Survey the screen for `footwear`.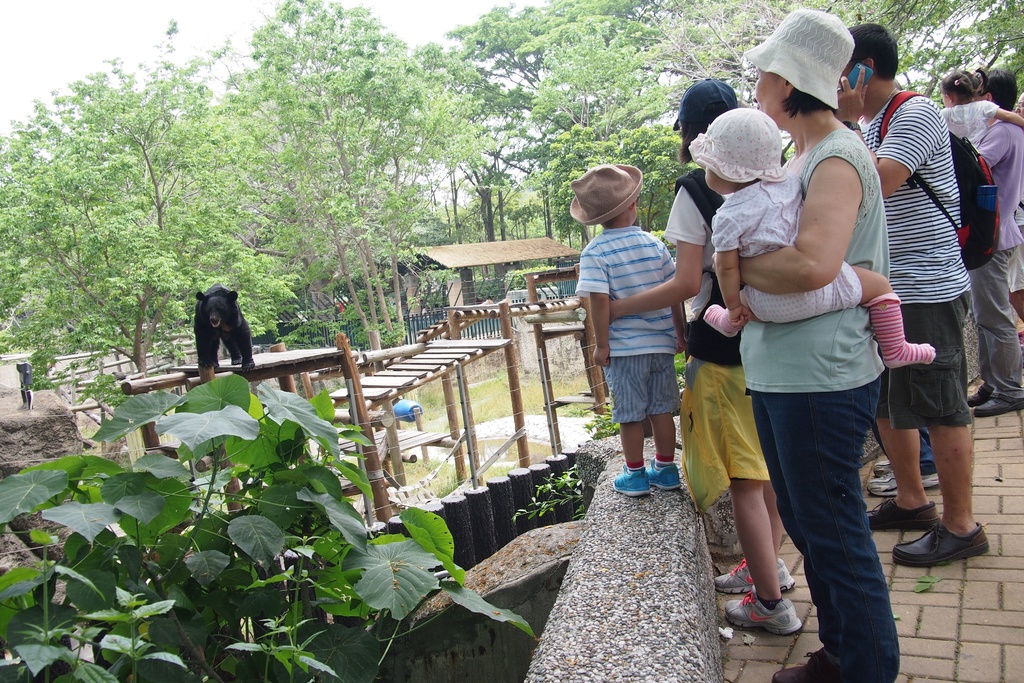
Survey found: 767 654 856 682.
